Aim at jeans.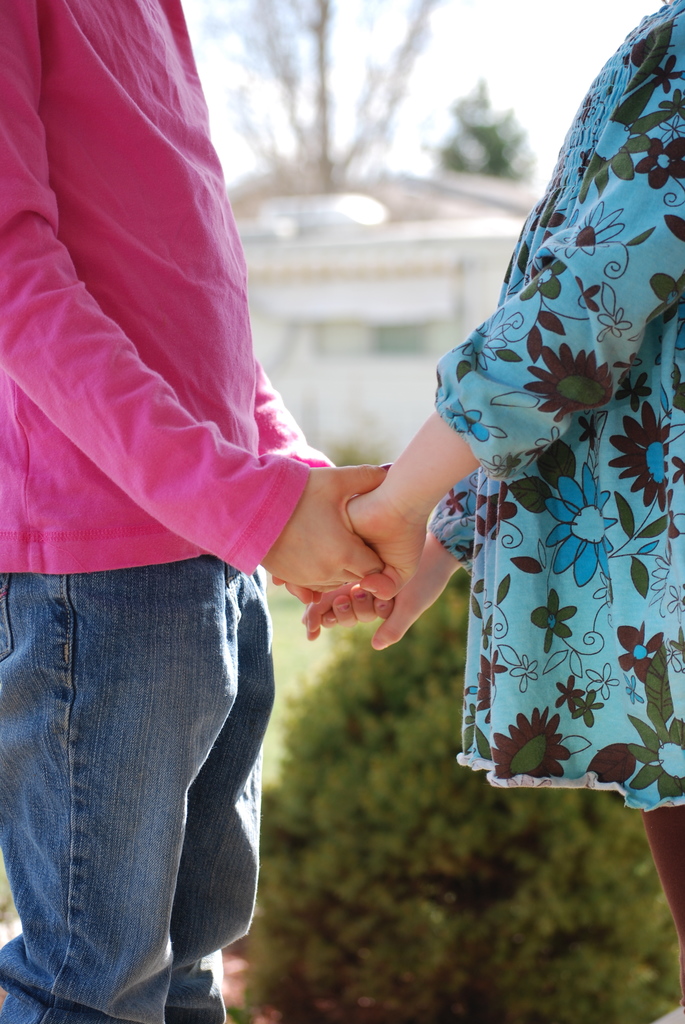
Aimed at box=[0, 554, 275, 1023].
